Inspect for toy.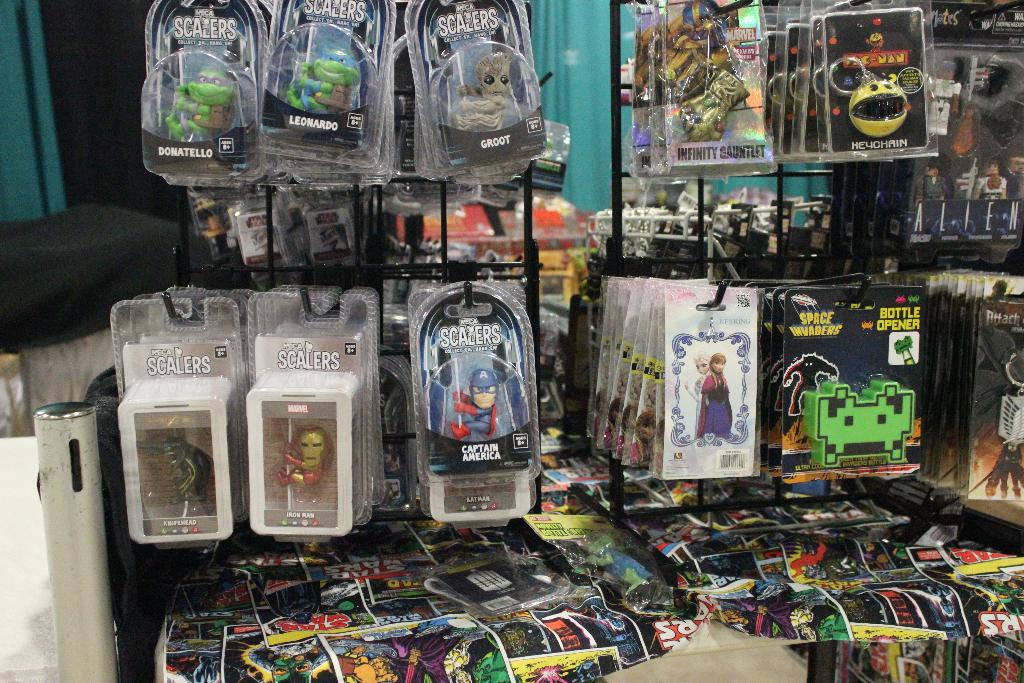
Inspection: locate(278, 422, 330, 487).
